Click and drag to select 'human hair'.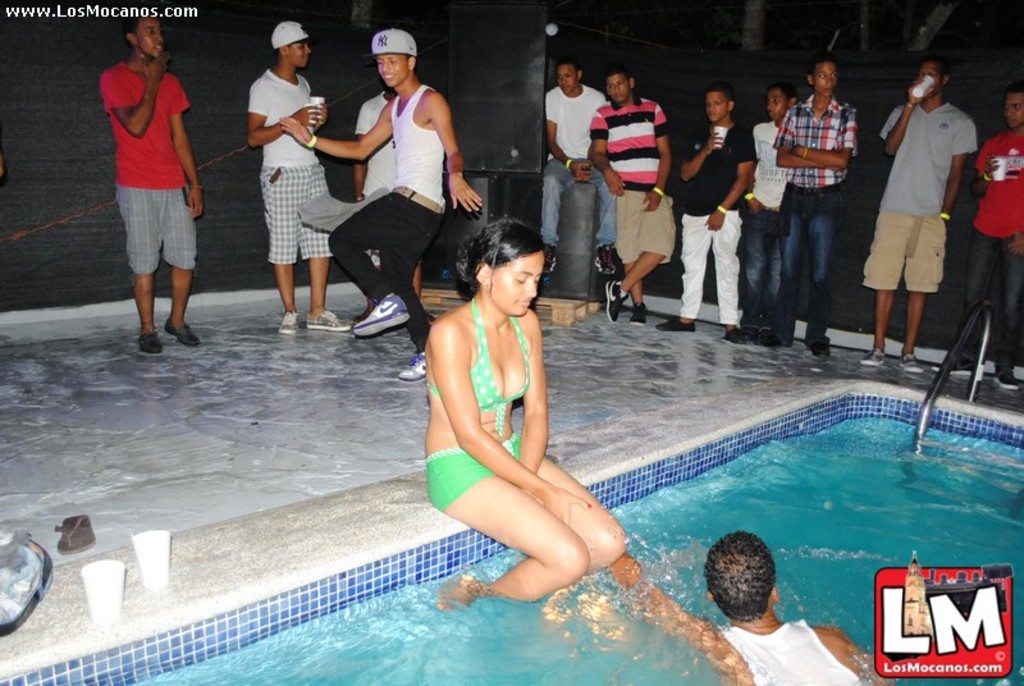
Selection: detection(558, 55, 581, 72).
